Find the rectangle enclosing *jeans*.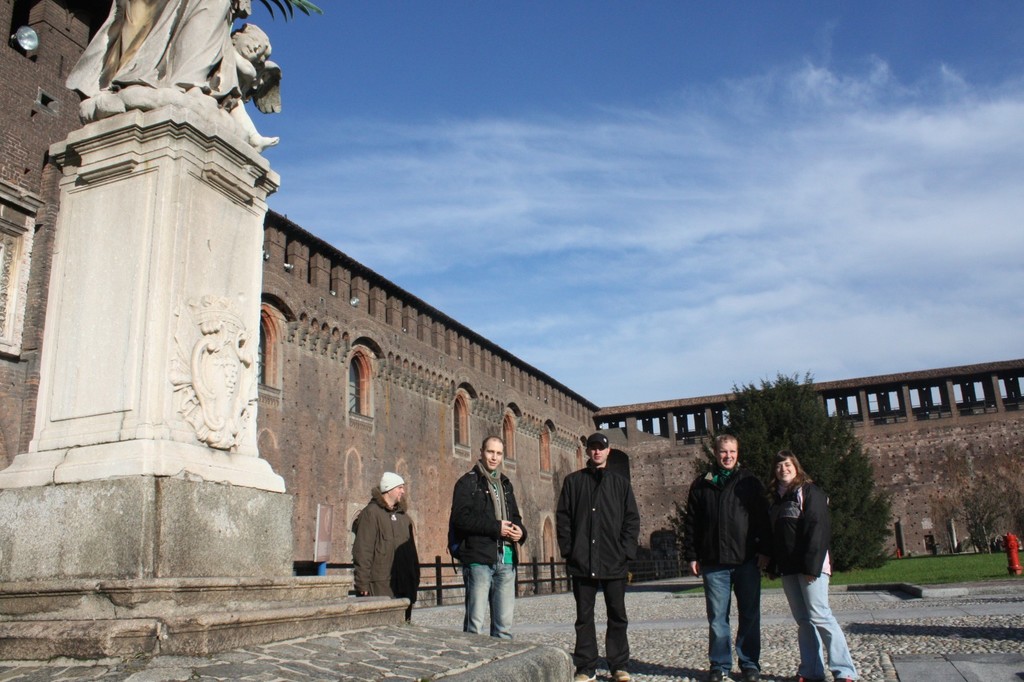
l=468, t=563, r=518, b=639.
